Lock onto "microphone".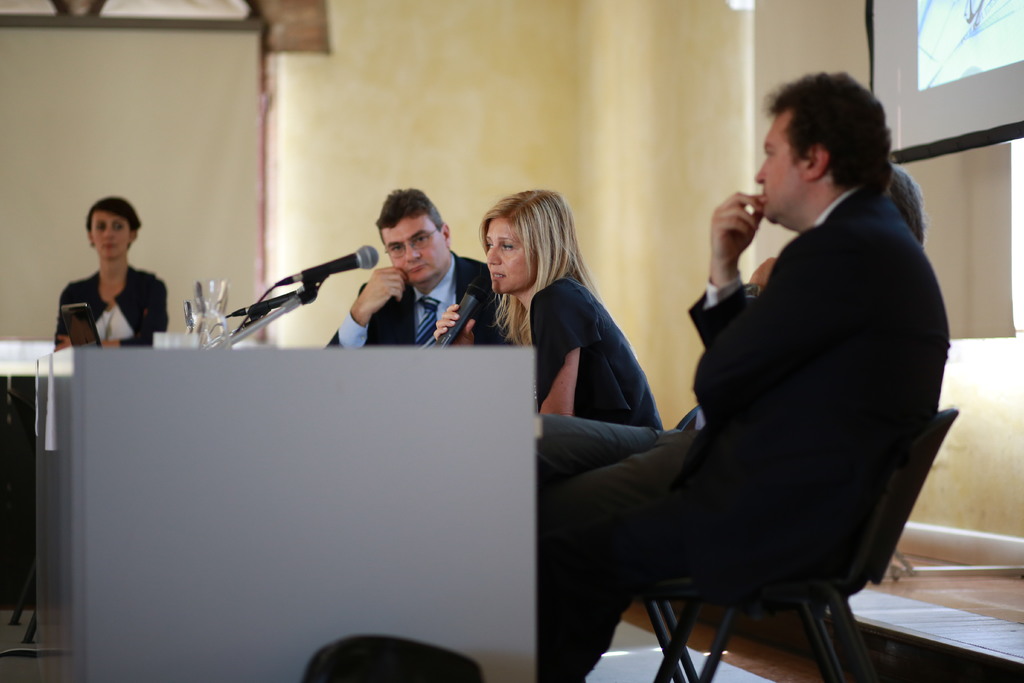
Locked: <bbox>273, 242, 381, 278</bbox>.
